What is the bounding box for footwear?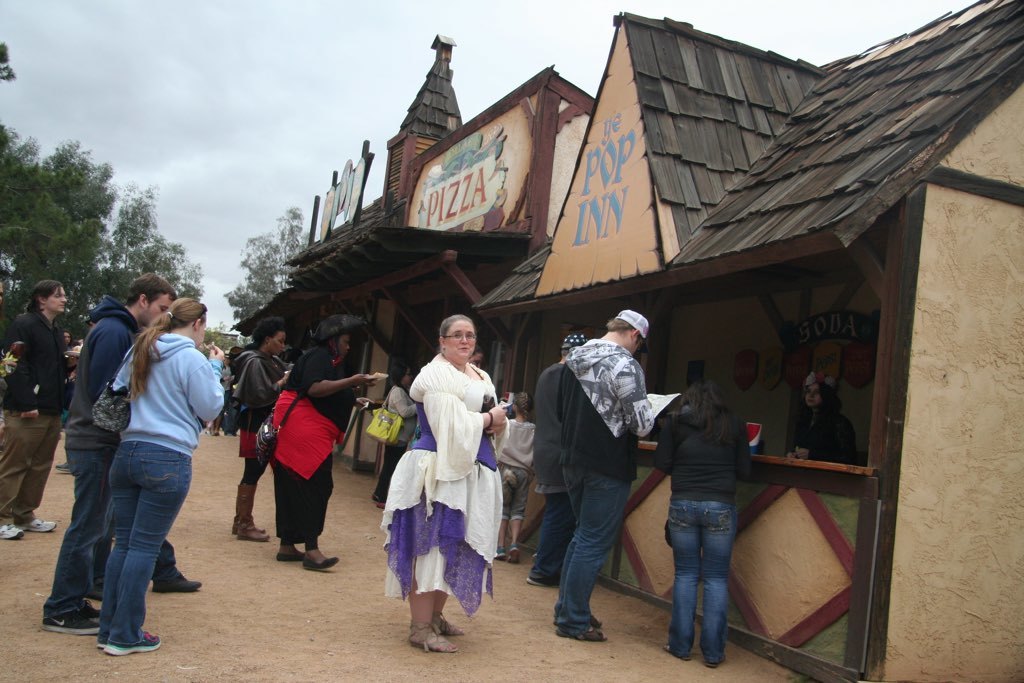
525/575/561/587.
